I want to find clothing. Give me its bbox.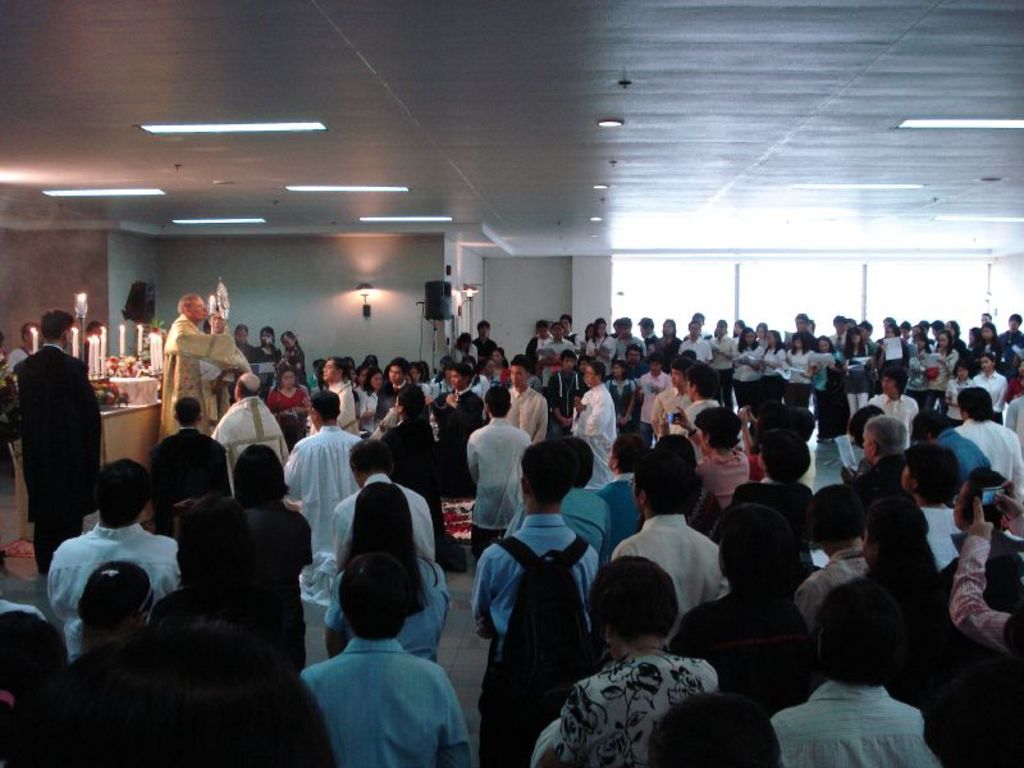
bbox=(788, 380, 809, 404).
